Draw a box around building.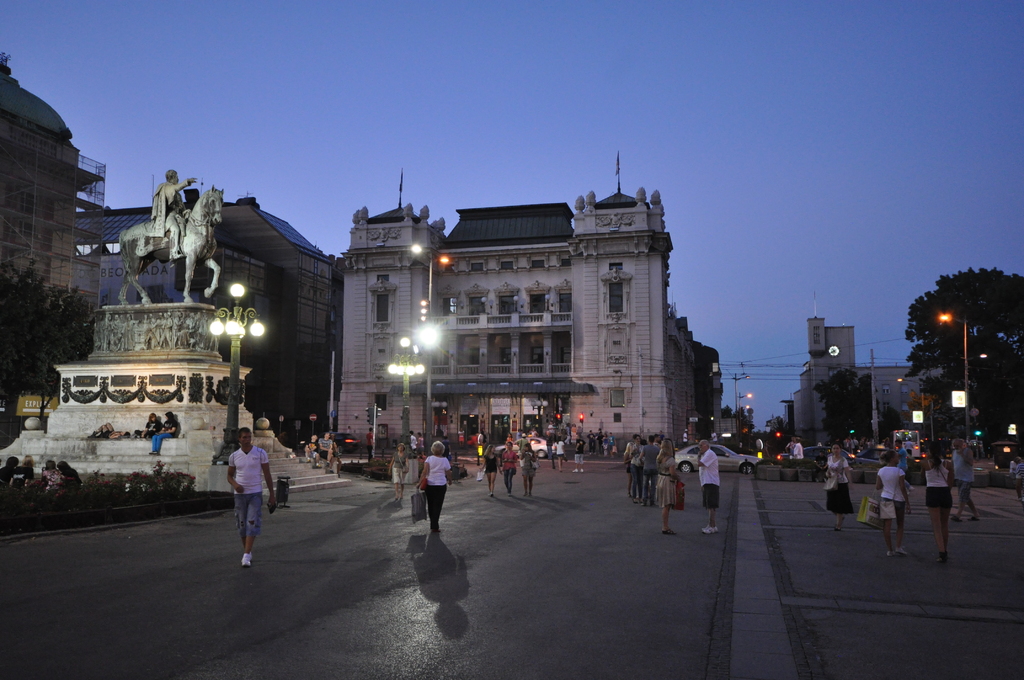
rect(108, 188, 344, 455).
